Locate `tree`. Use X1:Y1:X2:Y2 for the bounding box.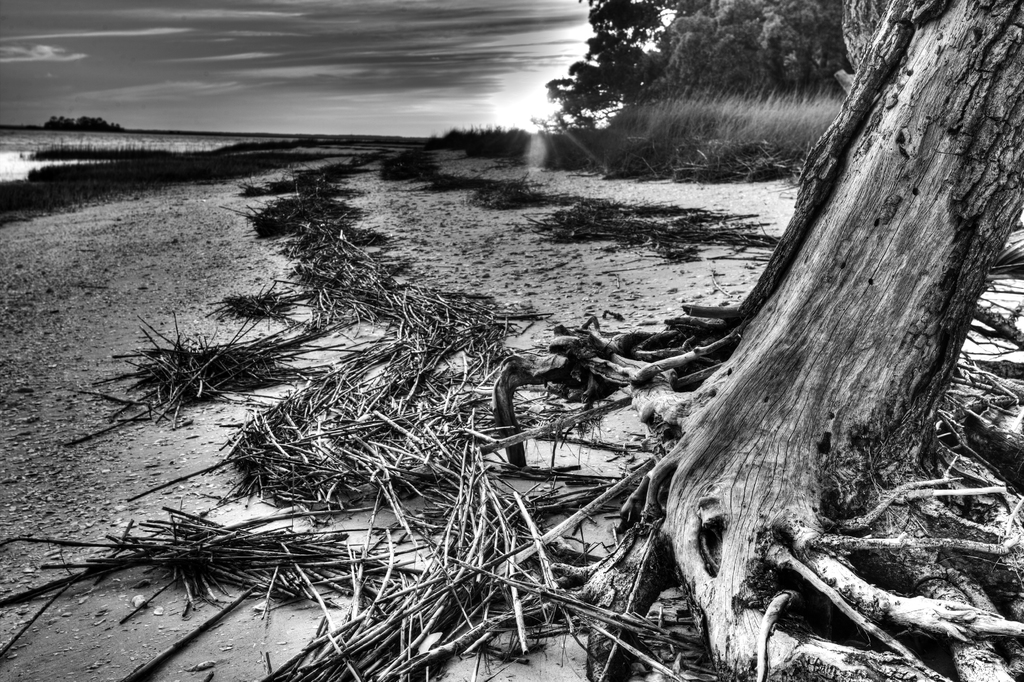
652:0:732:93.
